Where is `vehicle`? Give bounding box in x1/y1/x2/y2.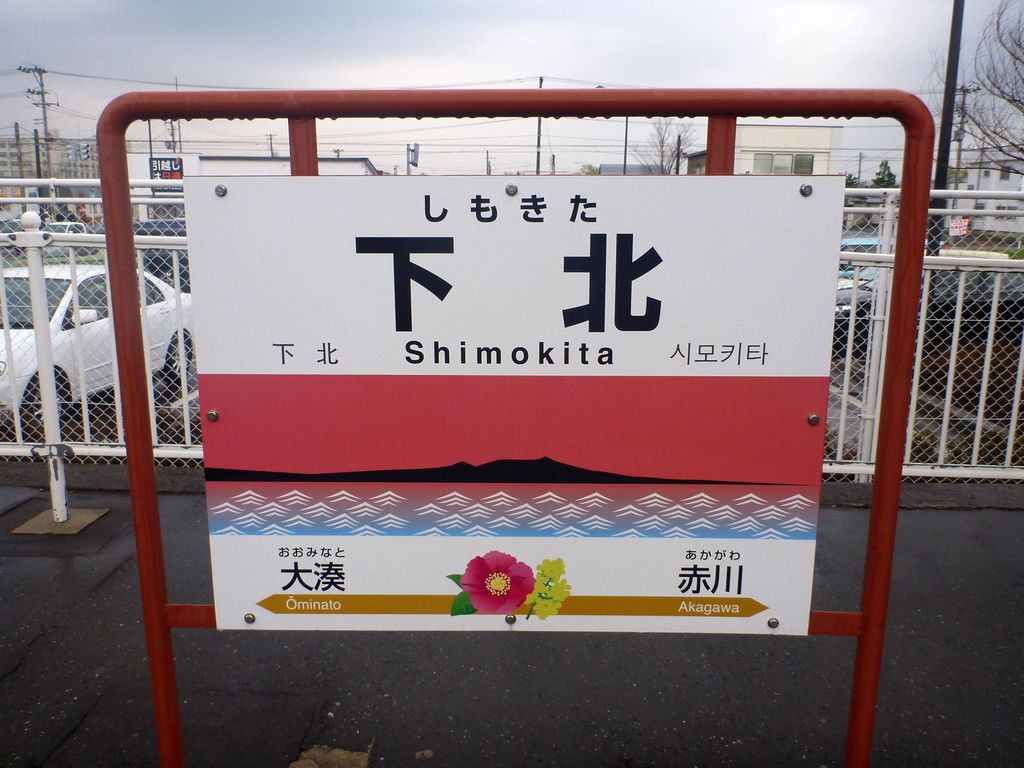
0/264/191/438.
